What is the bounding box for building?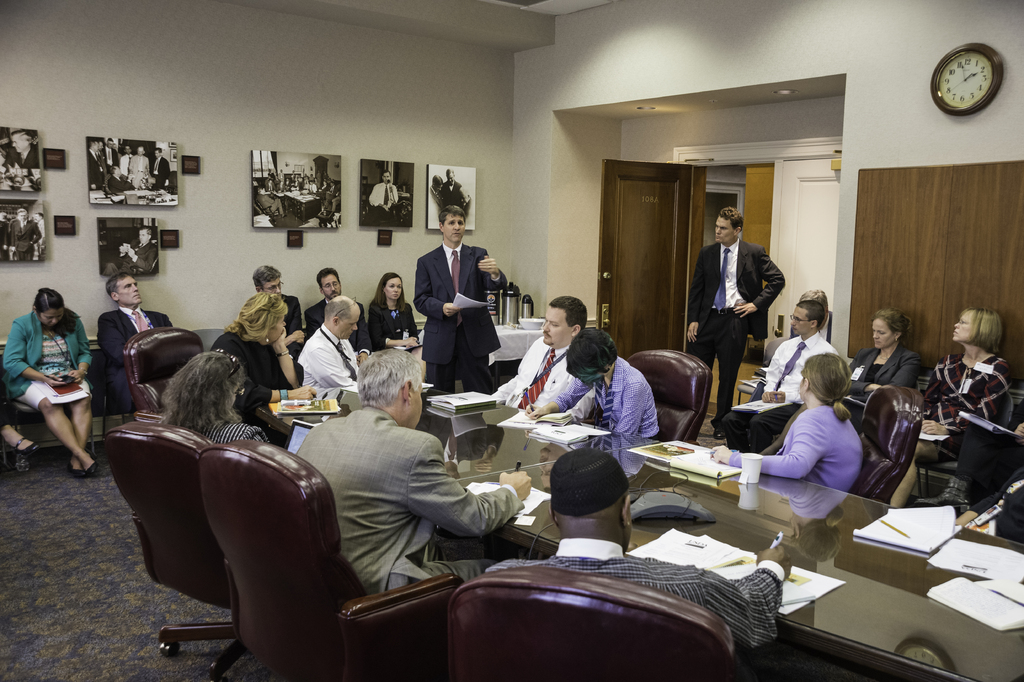
[0, 0, 1023, 681].
